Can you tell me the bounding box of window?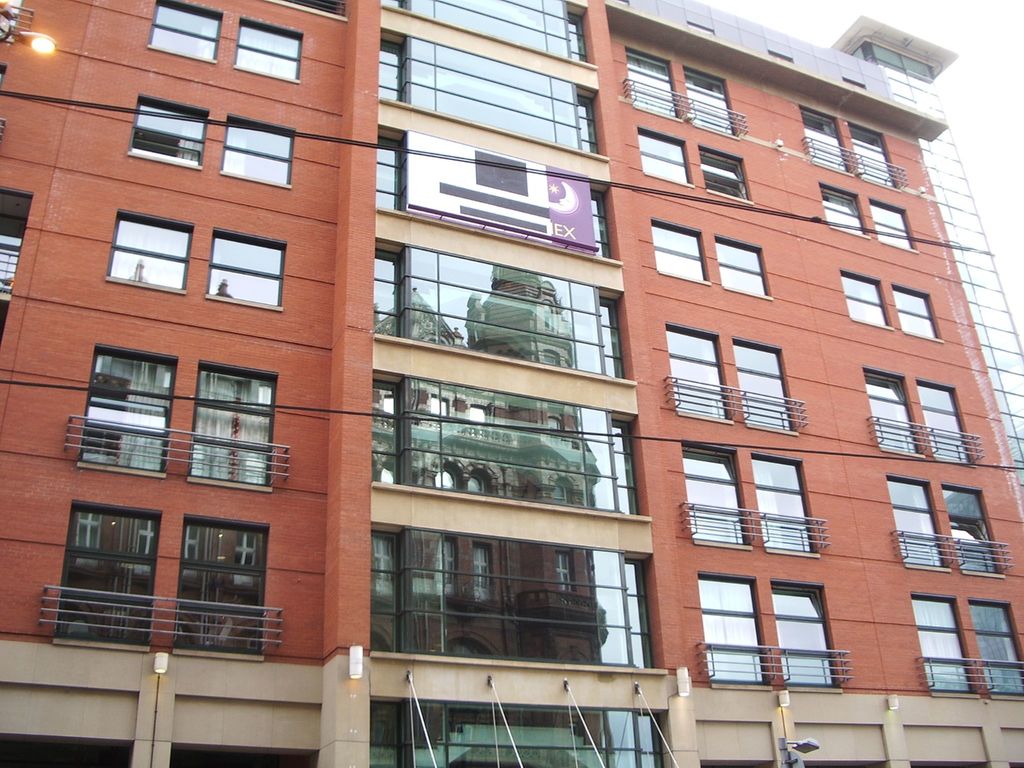
detection(916, 377, 973, 461).
